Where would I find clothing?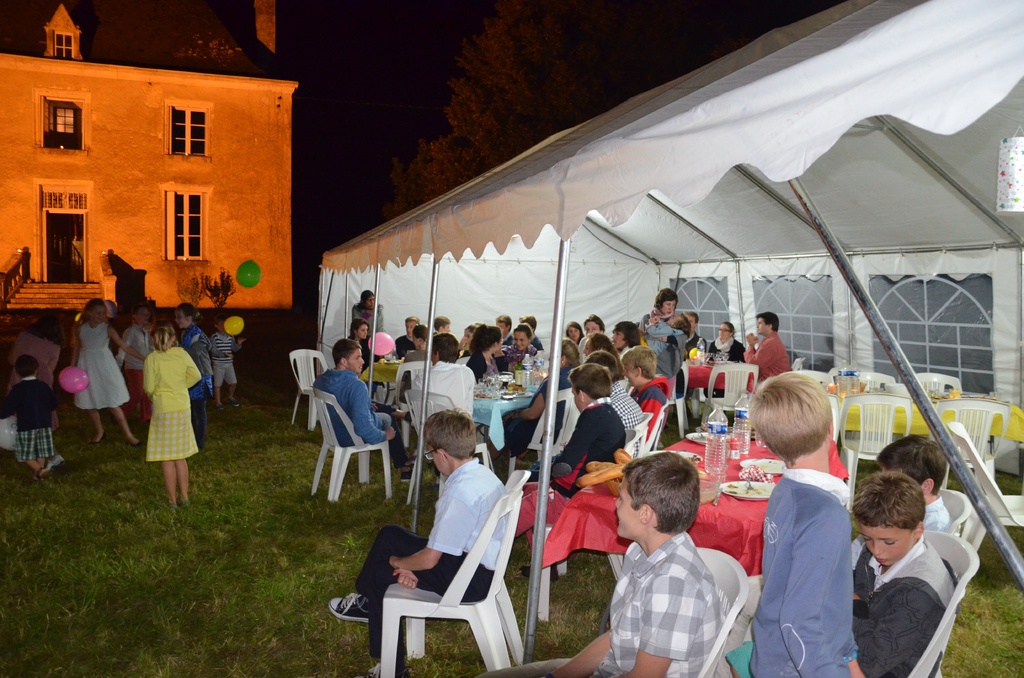
At {"left": 639, "top": 312, "right": 662, "bottom": 339}.
